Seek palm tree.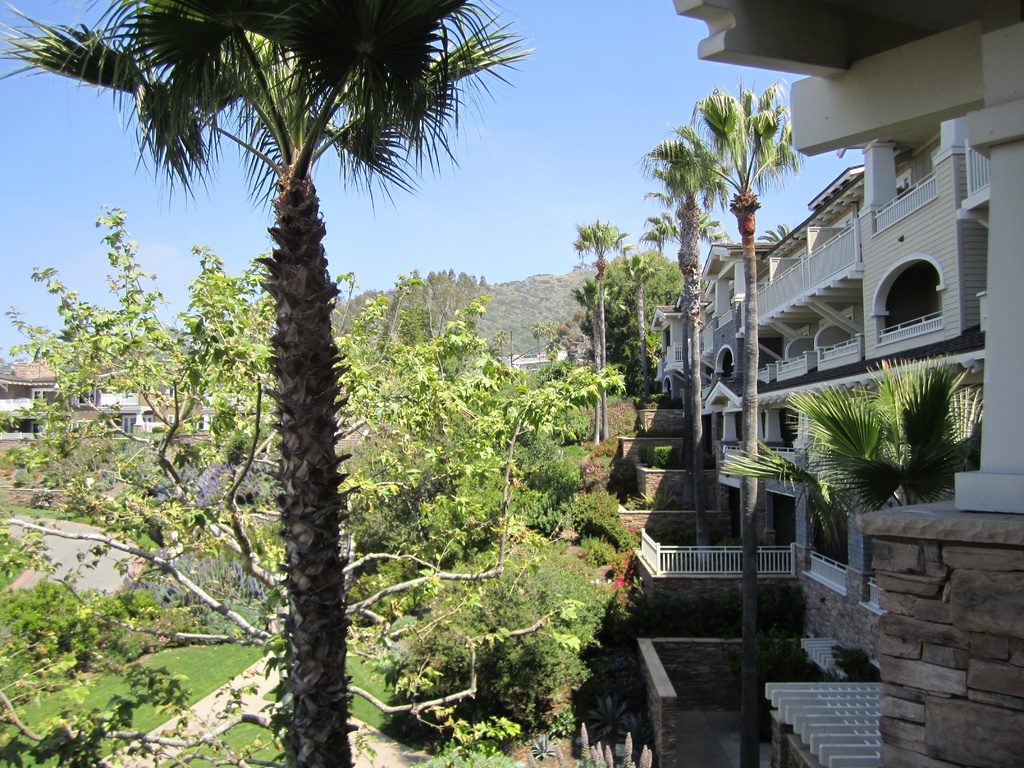
682, 101, 790, 524.
